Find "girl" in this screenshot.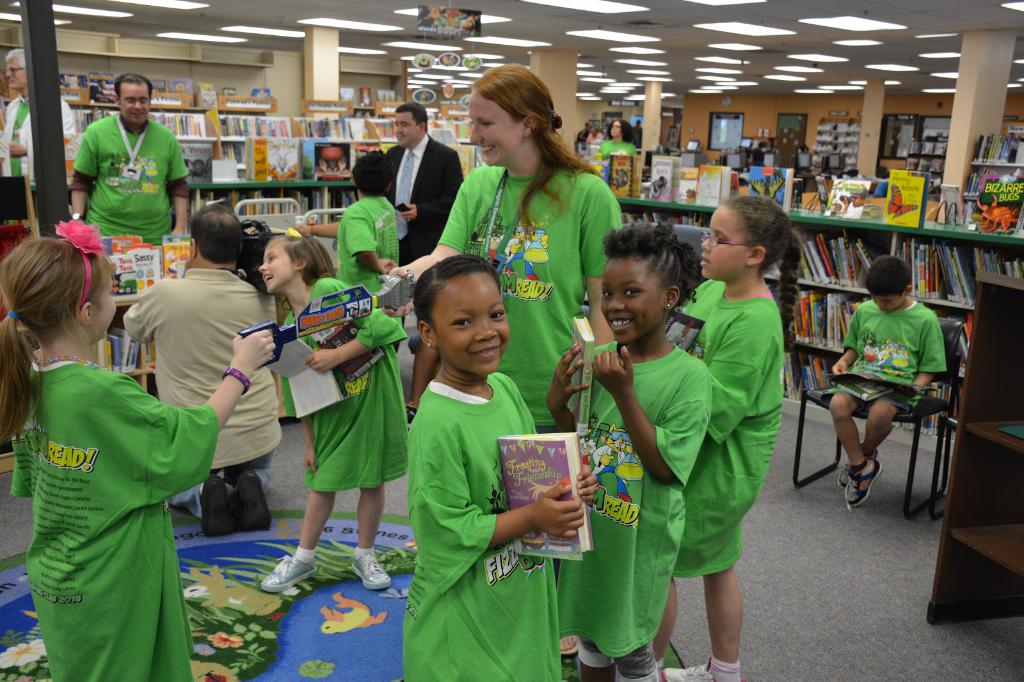
The bounding box for "girl" is (404, 253, 598, 681).
